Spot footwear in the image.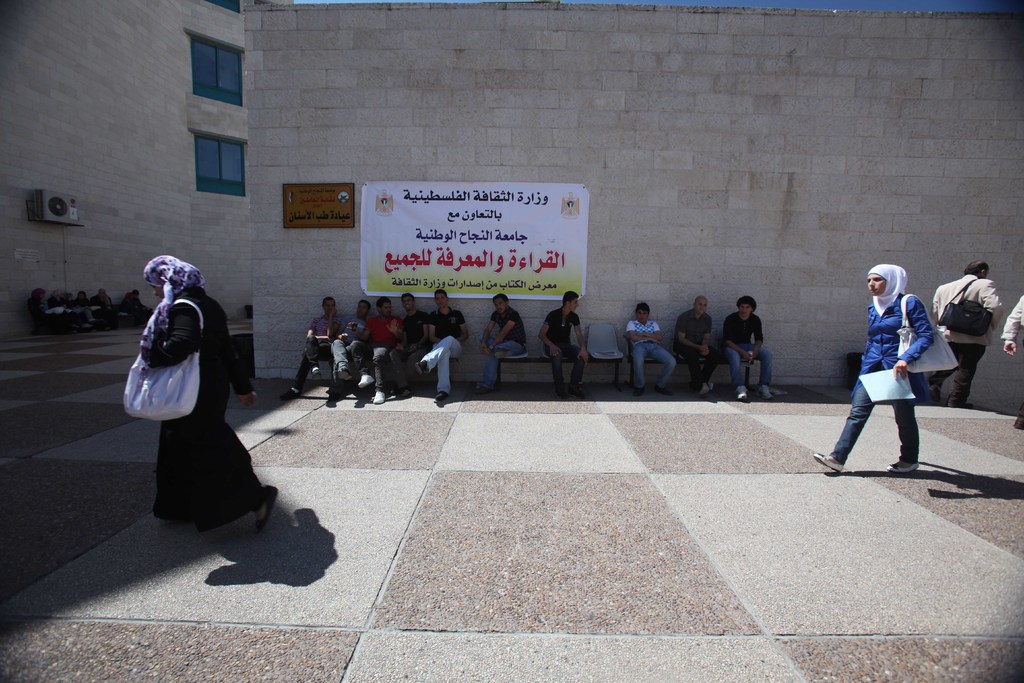
footwear found at 633 383 645 397.
